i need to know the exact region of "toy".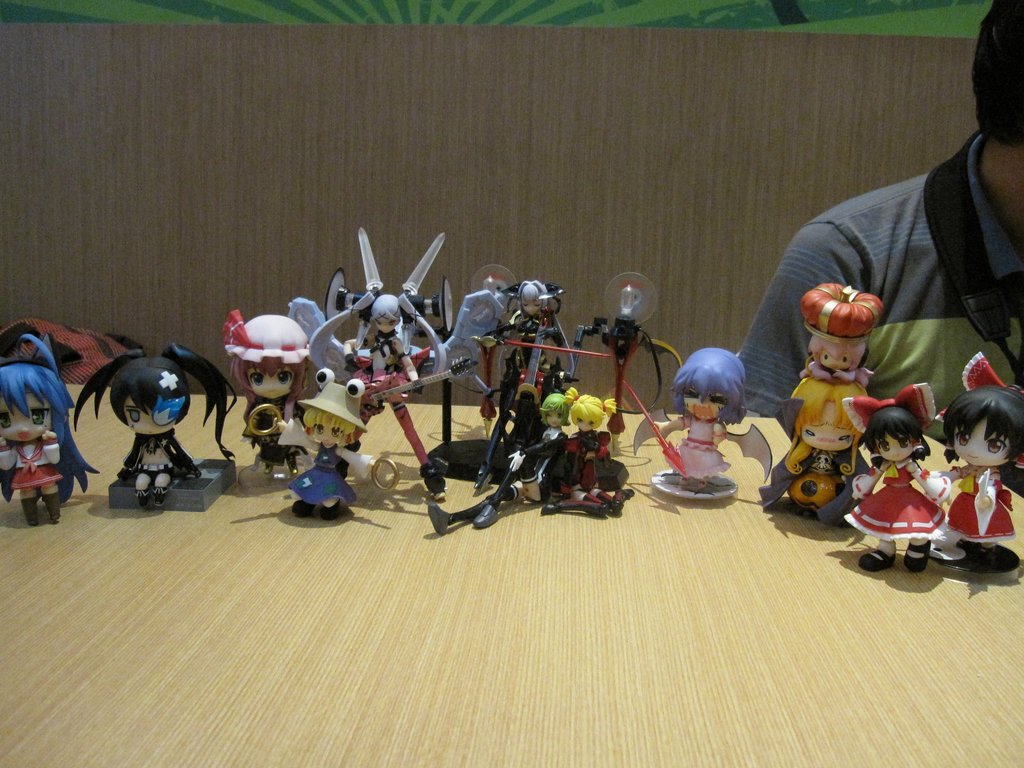
Region: bbox=(243, 374, 400, 508).
